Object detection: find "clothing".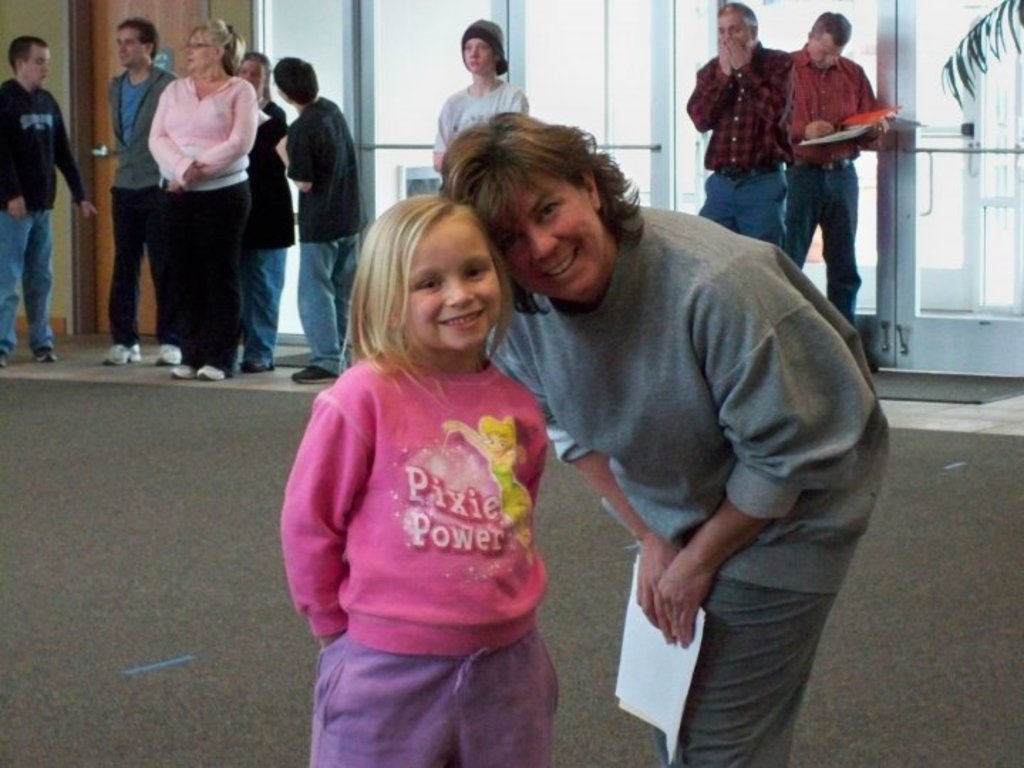
box=[0, 208, 57, 353].
